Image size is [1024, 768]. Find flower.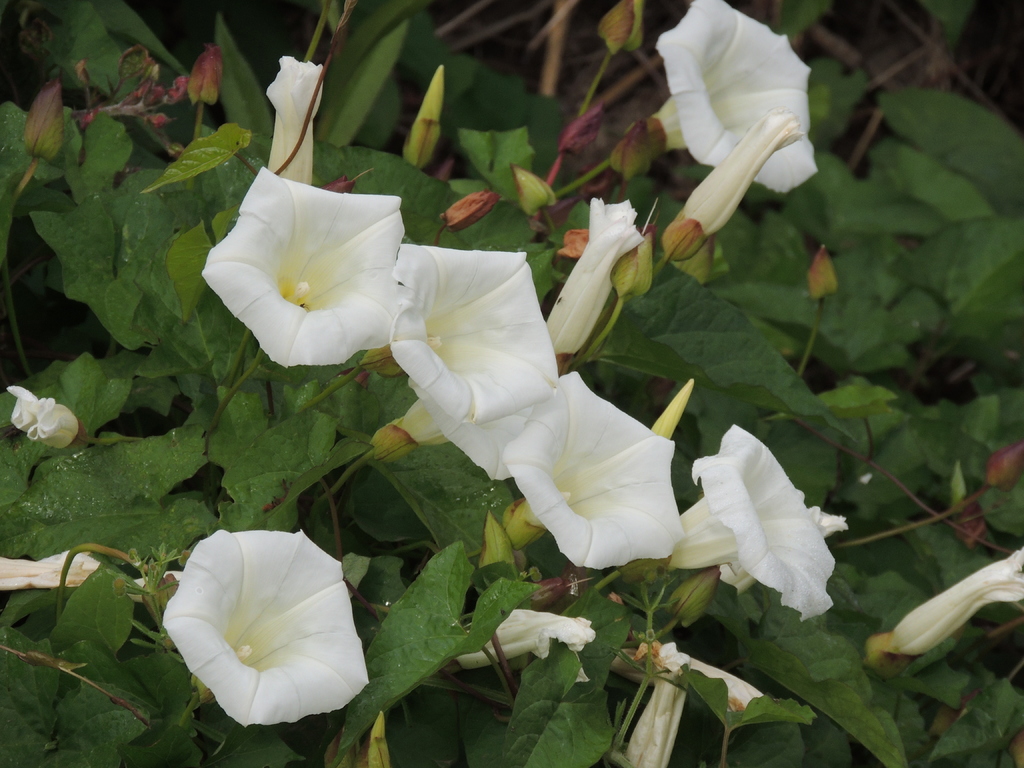
[x1=456, y1=599, x2=598, y2=686].
